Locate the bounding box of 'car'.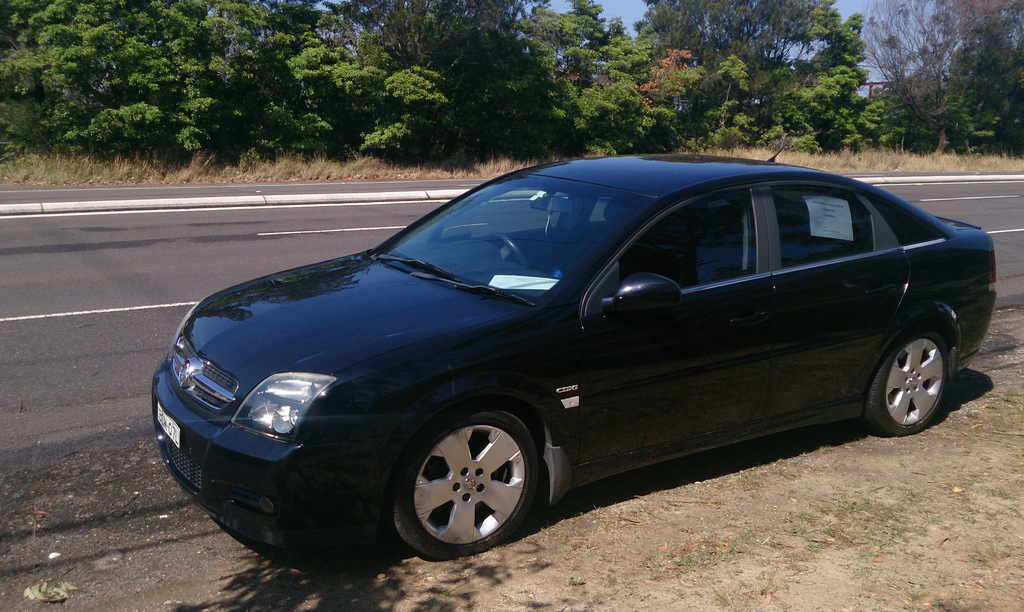
Bounding box: 150,142,996,561.
